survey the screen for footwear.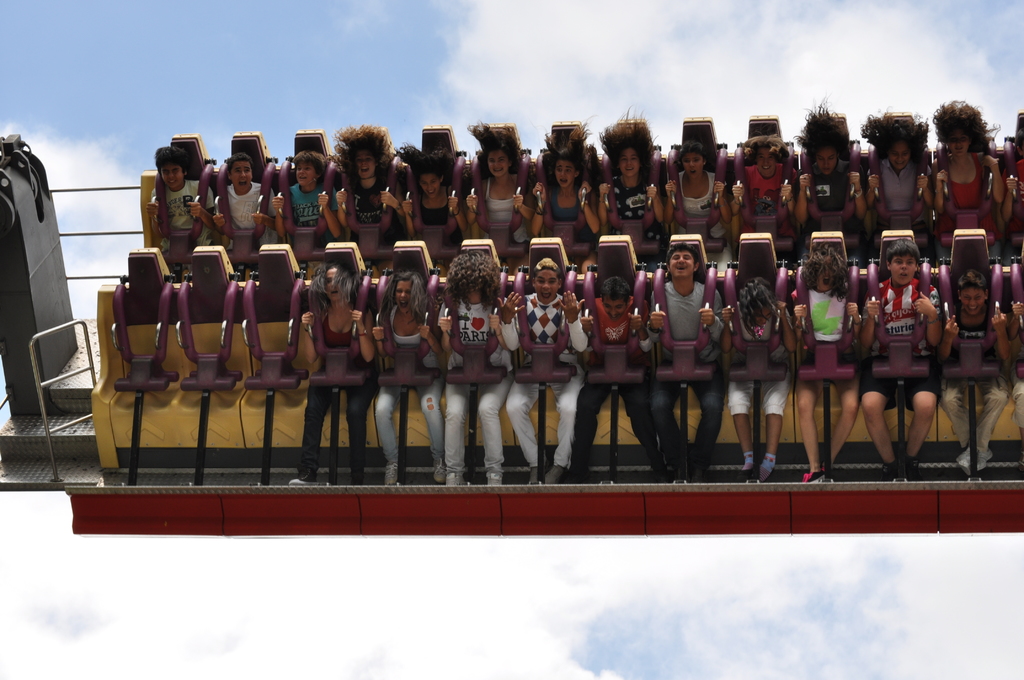
Survey found: 902, 460, 922, 479.
